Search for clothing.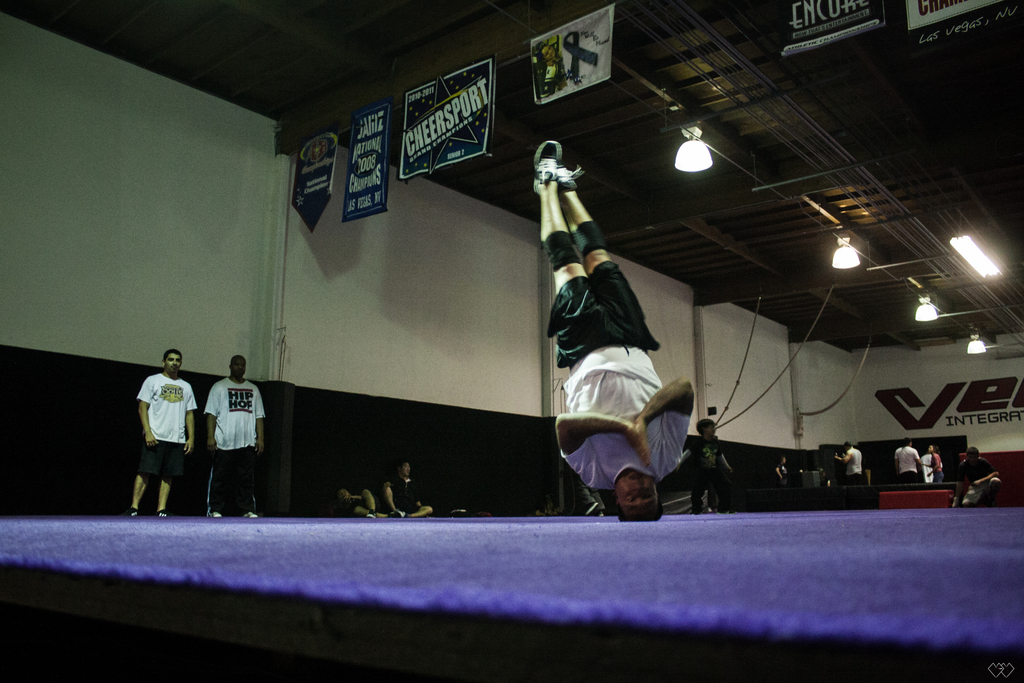
Found at (543,263,694,483).
